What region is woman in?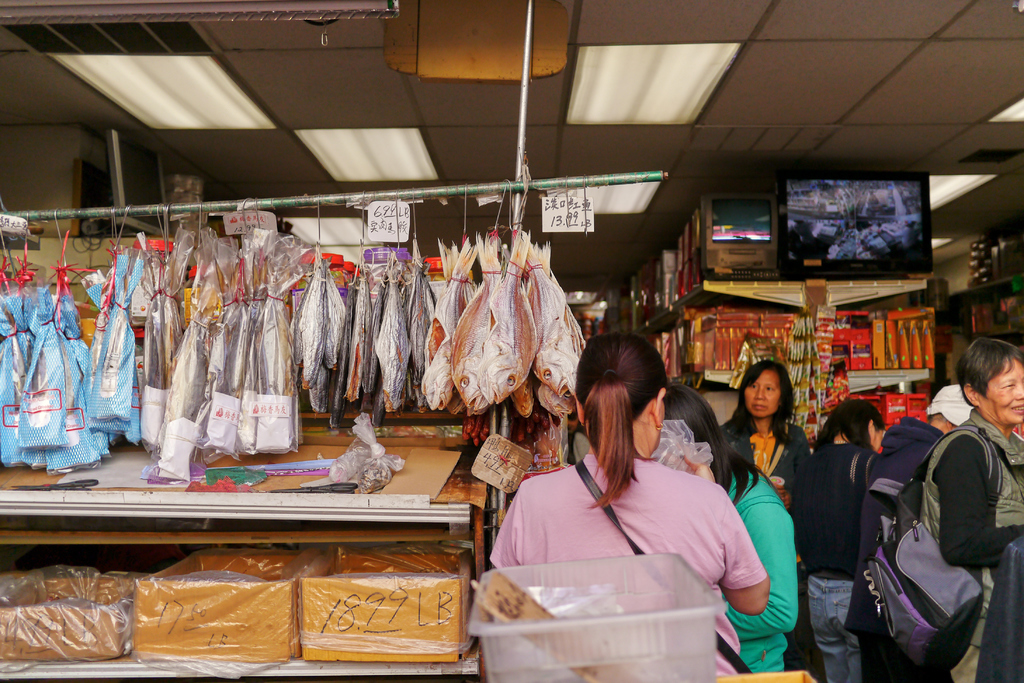
x1=717 y1=363 x2=813 y2=513.
